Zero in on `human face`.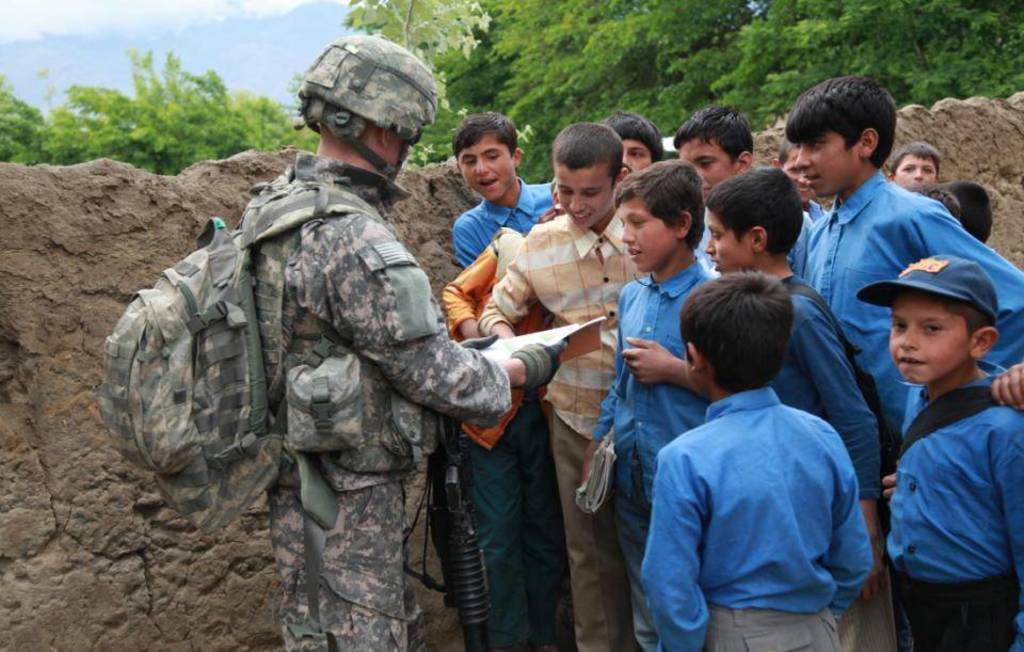
Zeroed in: [left=674, top=137, right=733, bottom=208].
